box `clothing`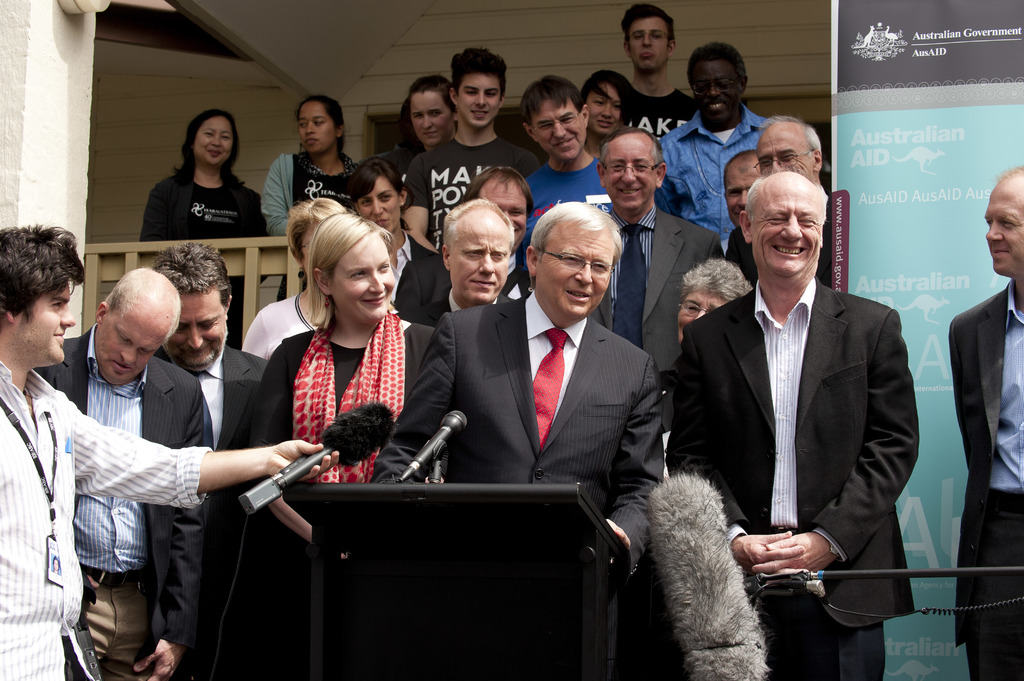
658/104/774/249
